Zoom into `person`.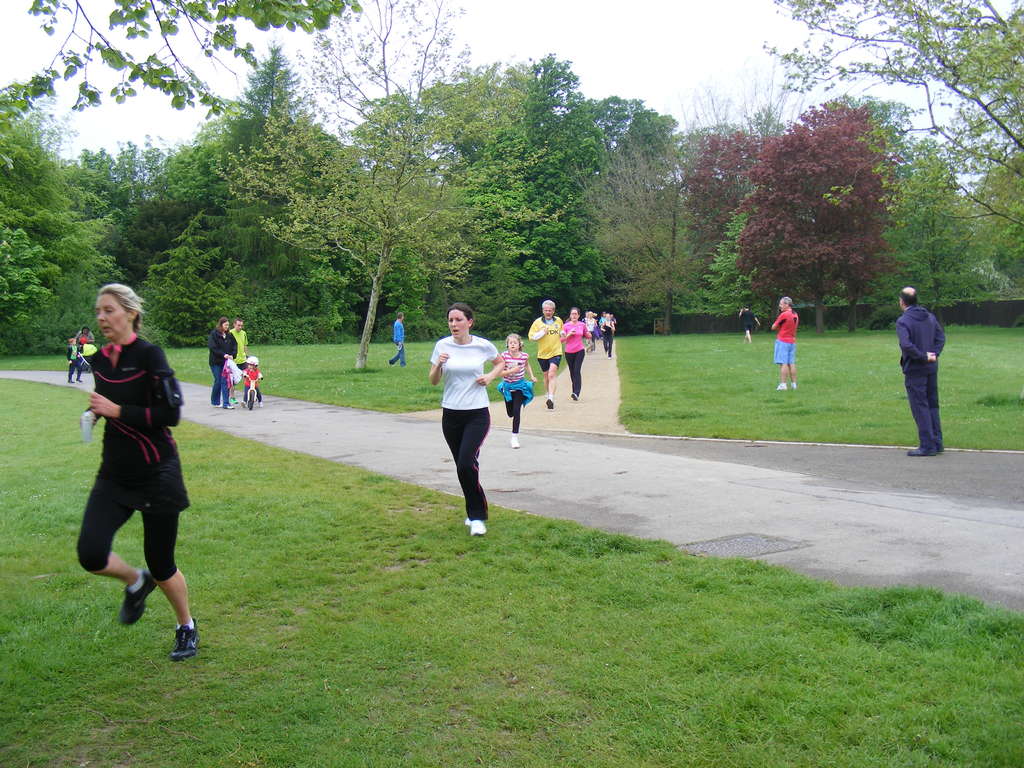
Zoom target: crop(82, 324, 95, 356).
